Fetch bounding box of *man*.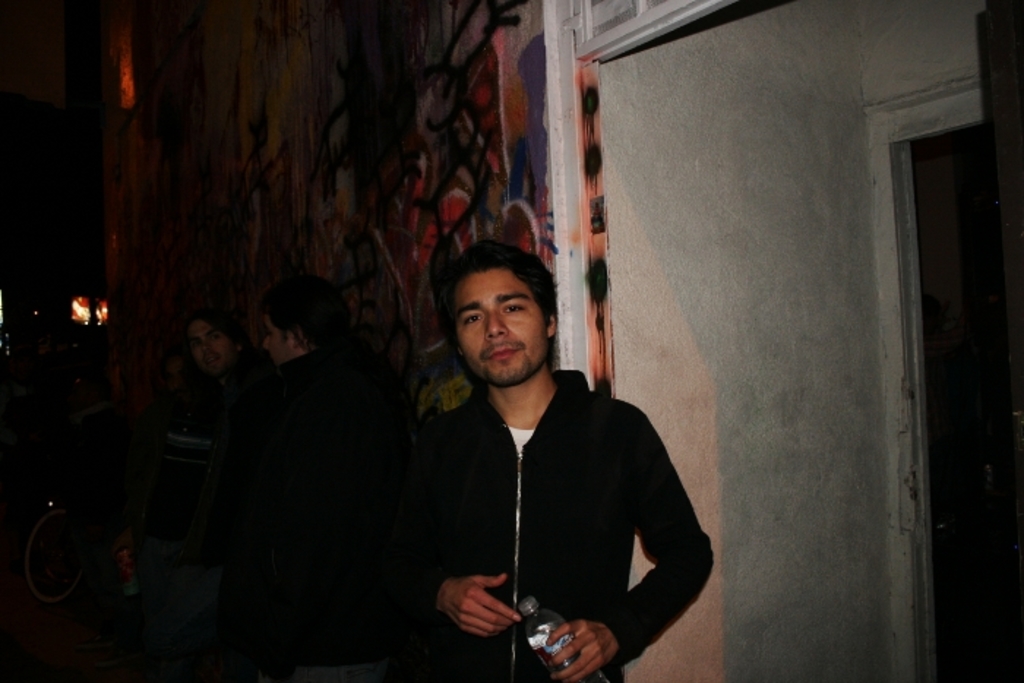
Bbox: <box>236,268,391,682</box>.
